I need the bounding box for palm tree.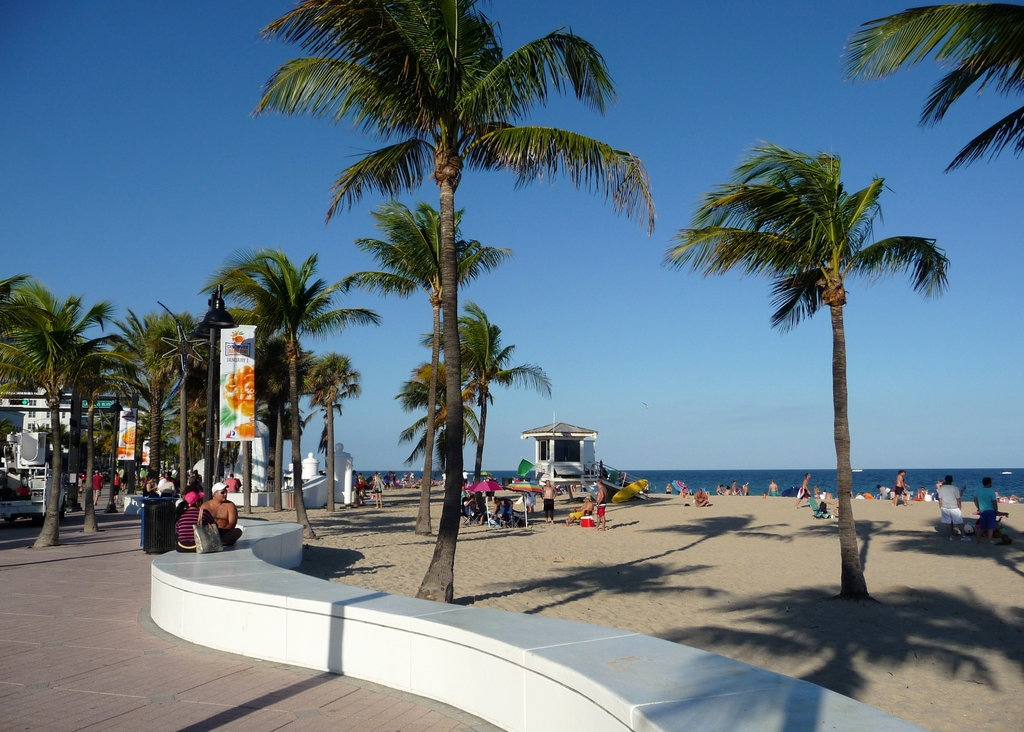
Here it is: x1=359, y1=206, x2=469, y2=576.
